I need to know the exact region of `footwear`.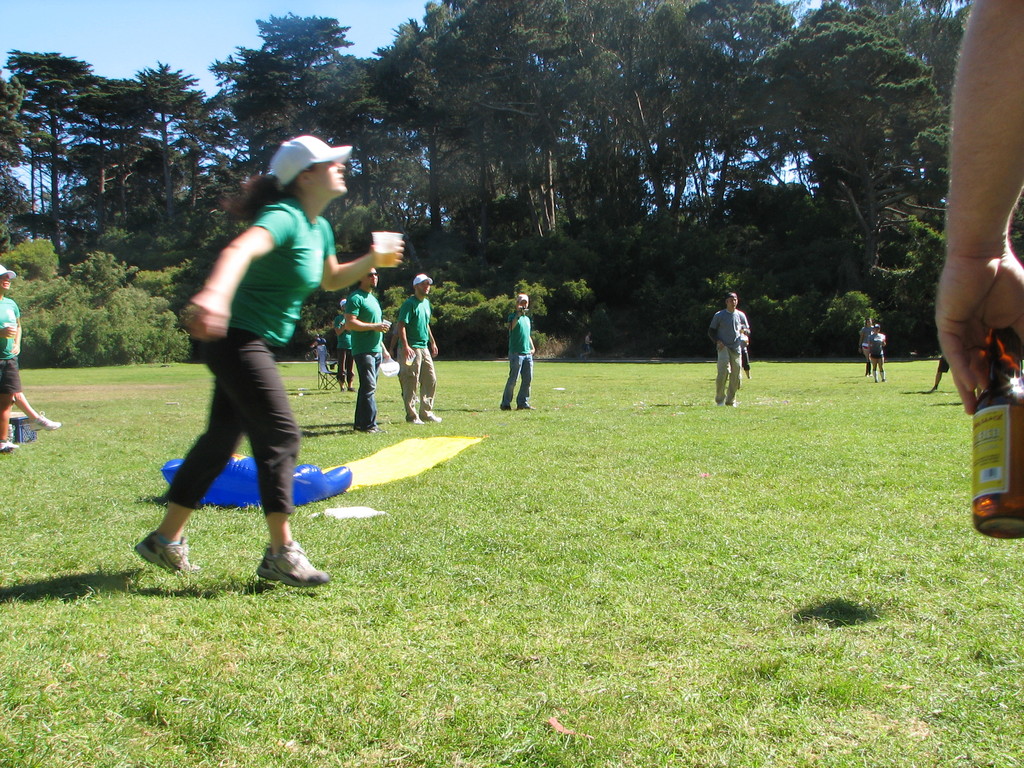
Region: box=[406, 415, 426, 425].
